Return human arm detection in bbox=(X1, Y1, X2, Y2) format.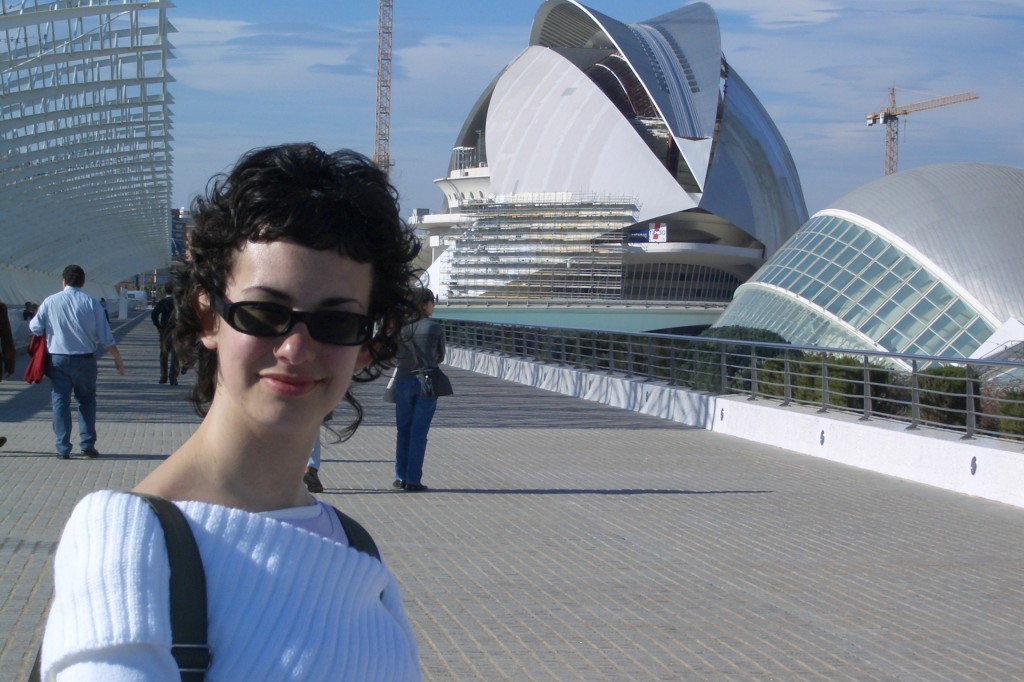
bbox=(23, 292, 56, 338).
